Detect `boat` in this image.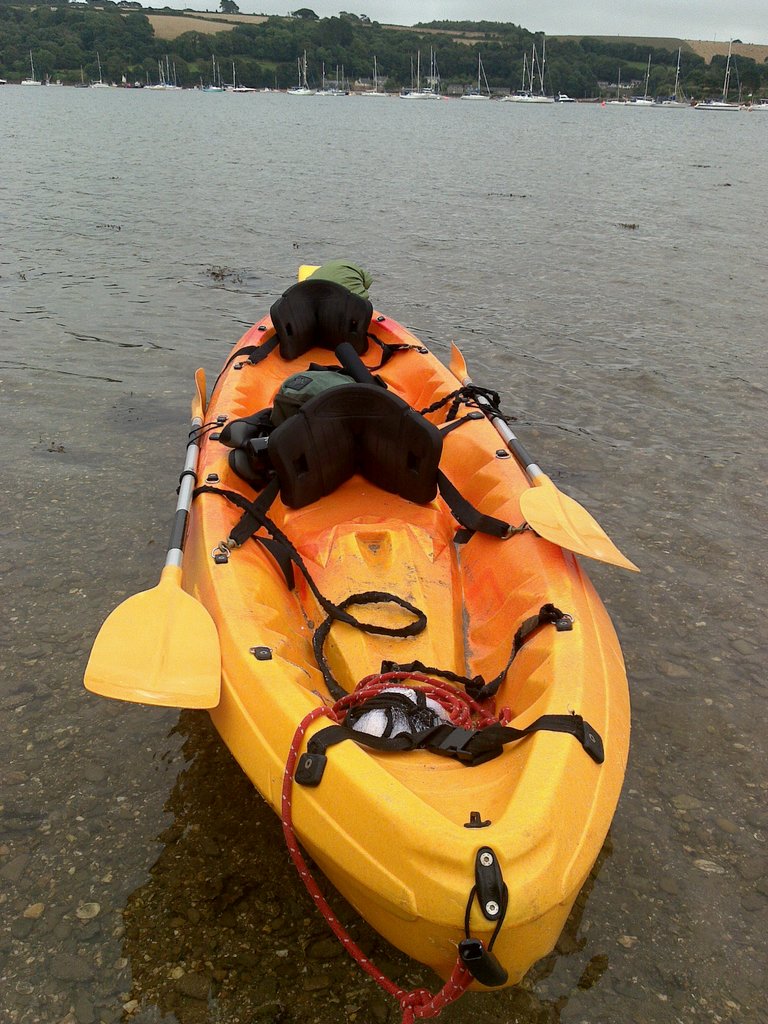
Detection: 92/285/646/975.
